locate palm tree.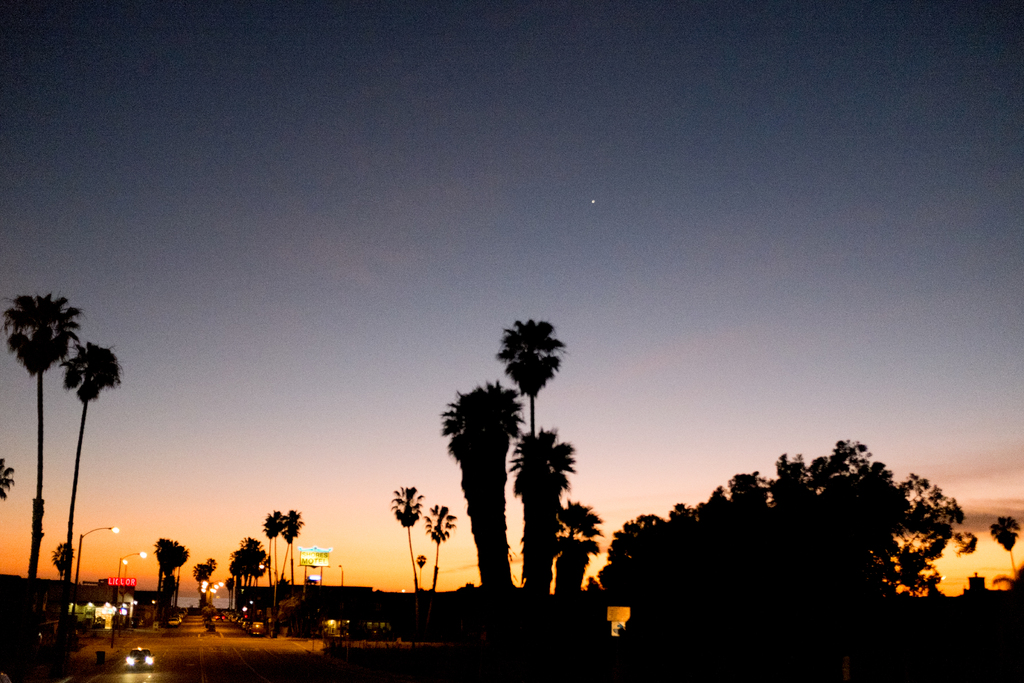
Bounding box: left=157, top=532, right=186, bottom=630.
